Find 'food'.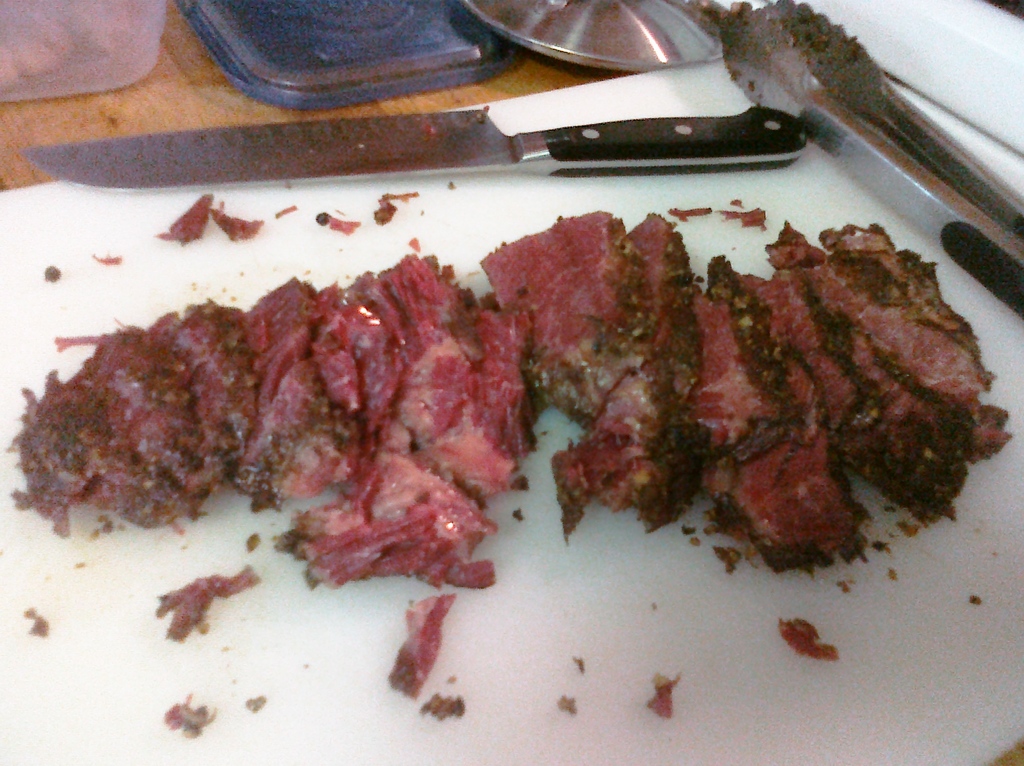
BBox(158, 567, 260, 640).
